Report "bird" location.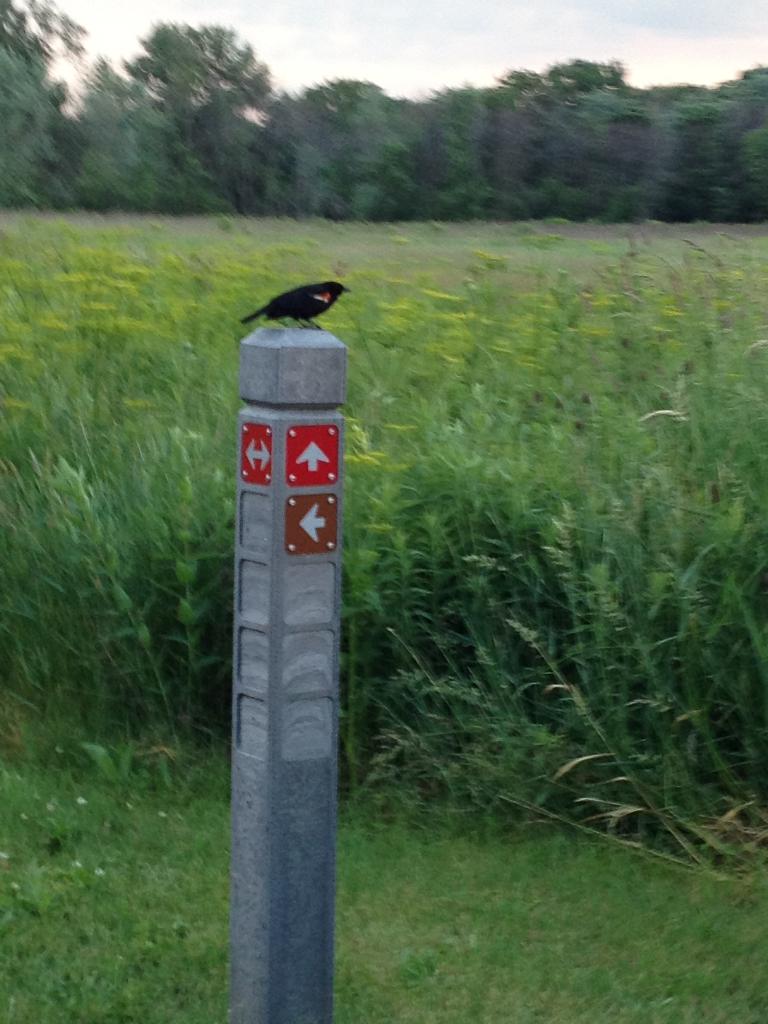
Report: (232, 268, 342, 333).
